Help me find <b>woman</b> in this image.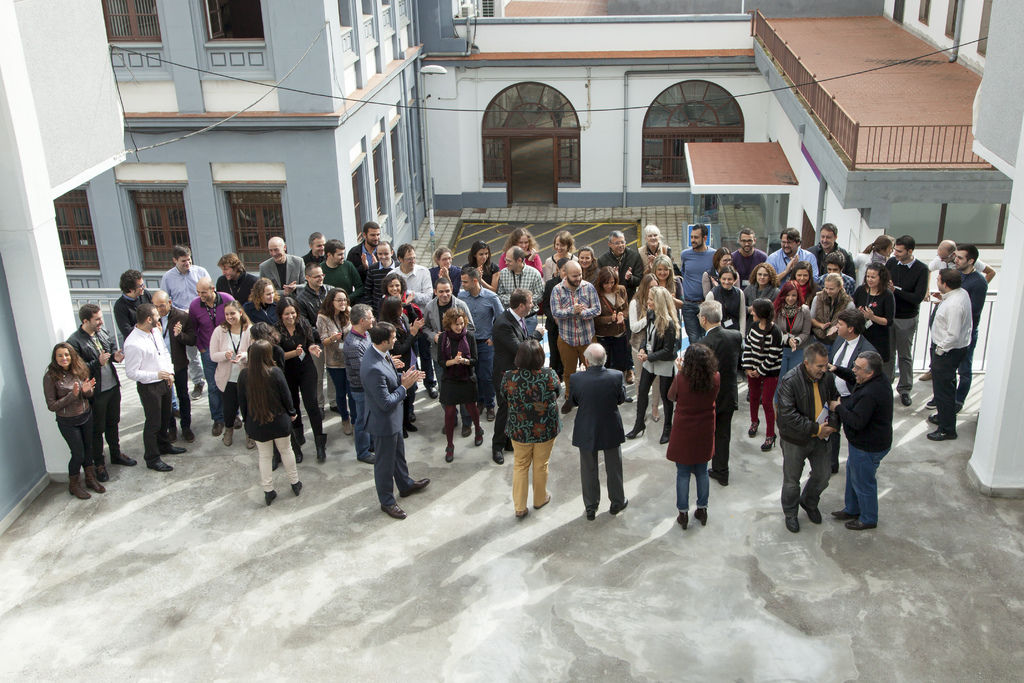
Found it: [left=578, top=248, right=601, bottom=292].
